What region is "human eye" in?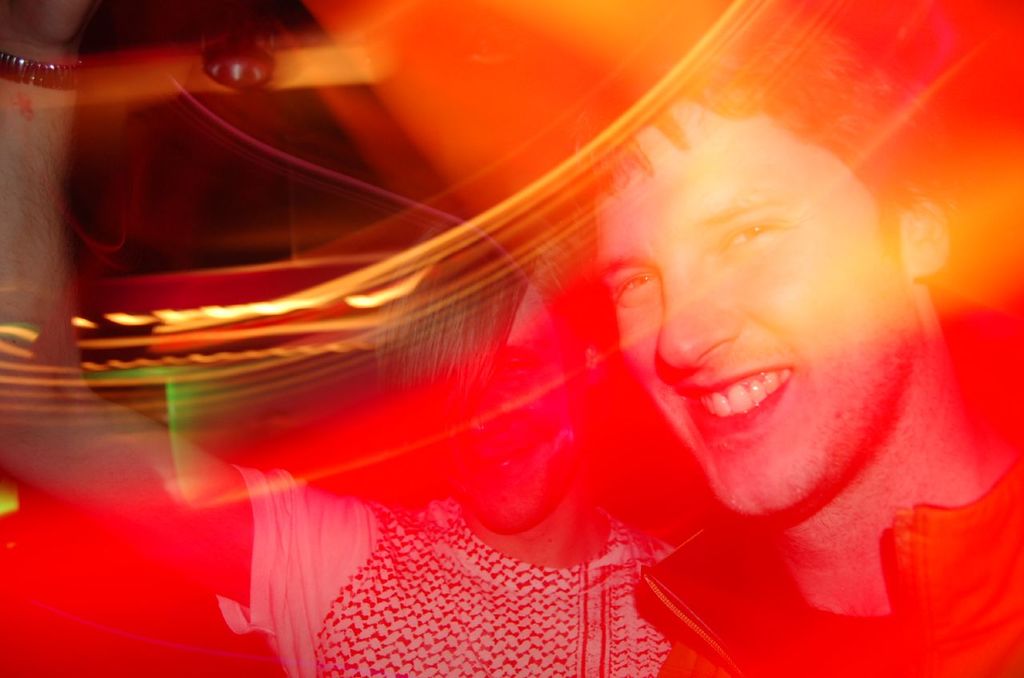
box(719, 217, 794, 254).
